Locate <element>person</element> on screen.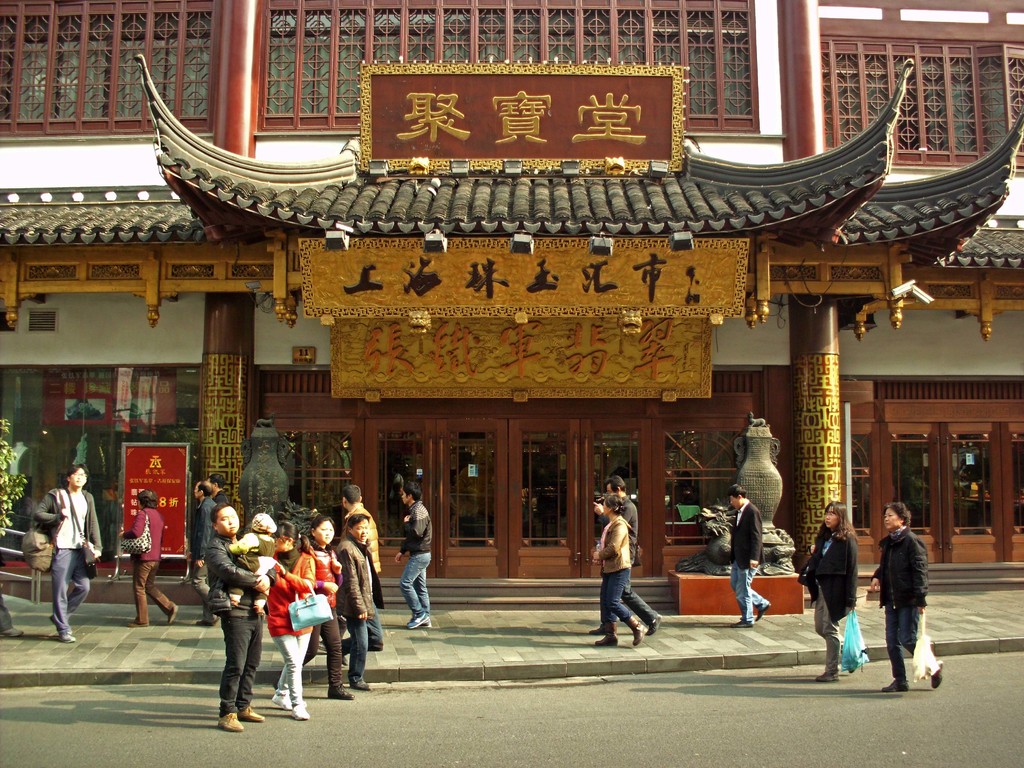
On screen at crop(808, 500, 852, 681).
